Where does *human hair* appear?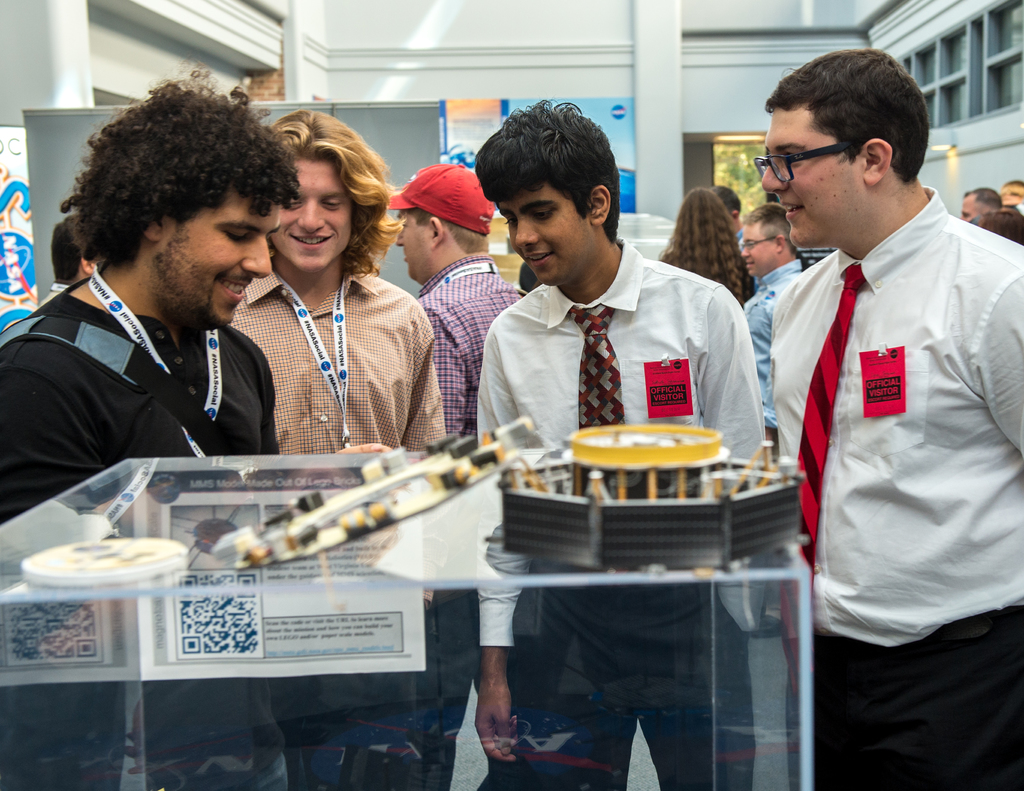
Appears at 415:209:493:258.
